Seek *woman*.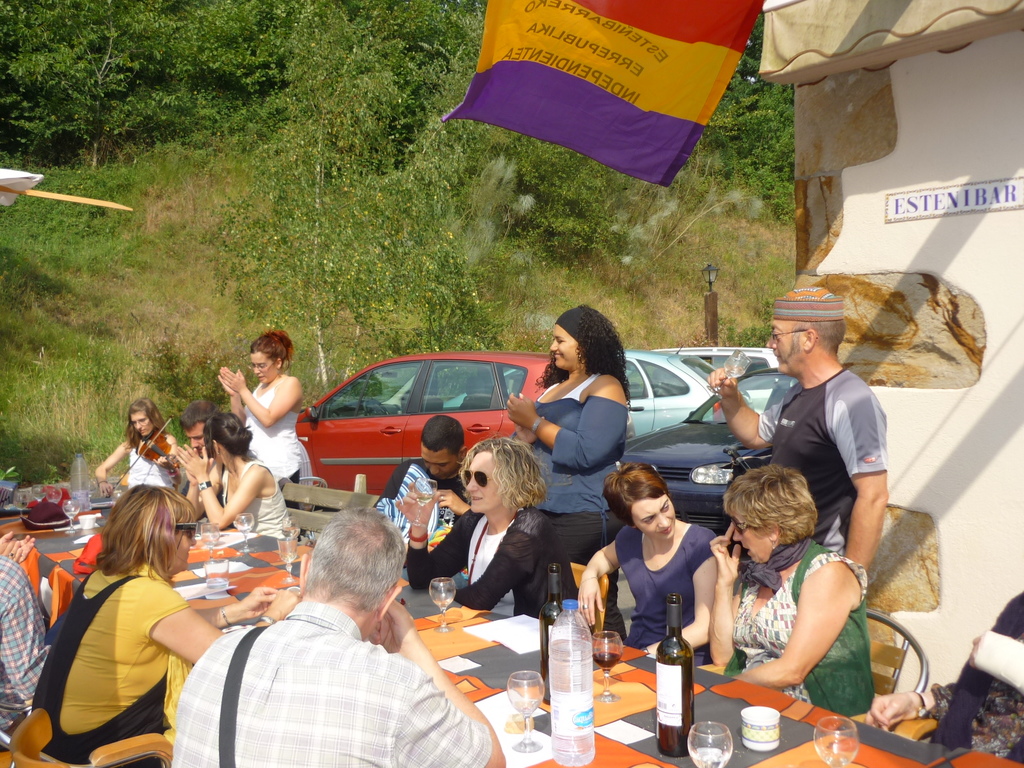
(218,331,303,513).
